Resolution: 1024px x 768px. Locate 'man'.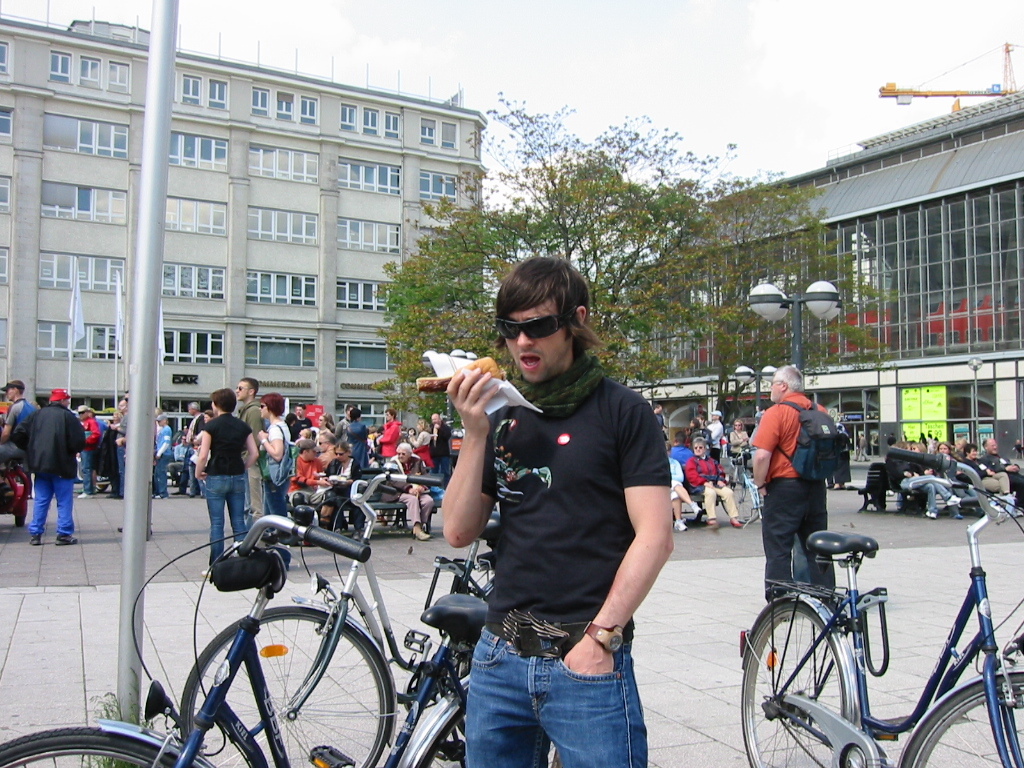
[left=289, top=439, right=326, bottom=503].
